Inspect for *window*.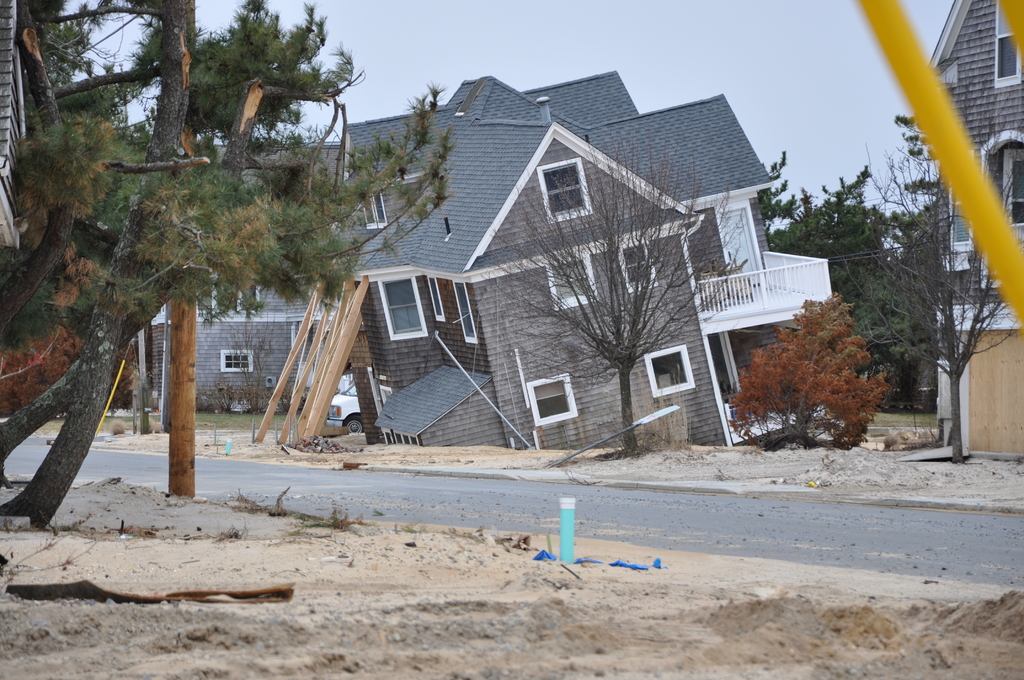
Inspection: rect(532, 379, 570, 416).
